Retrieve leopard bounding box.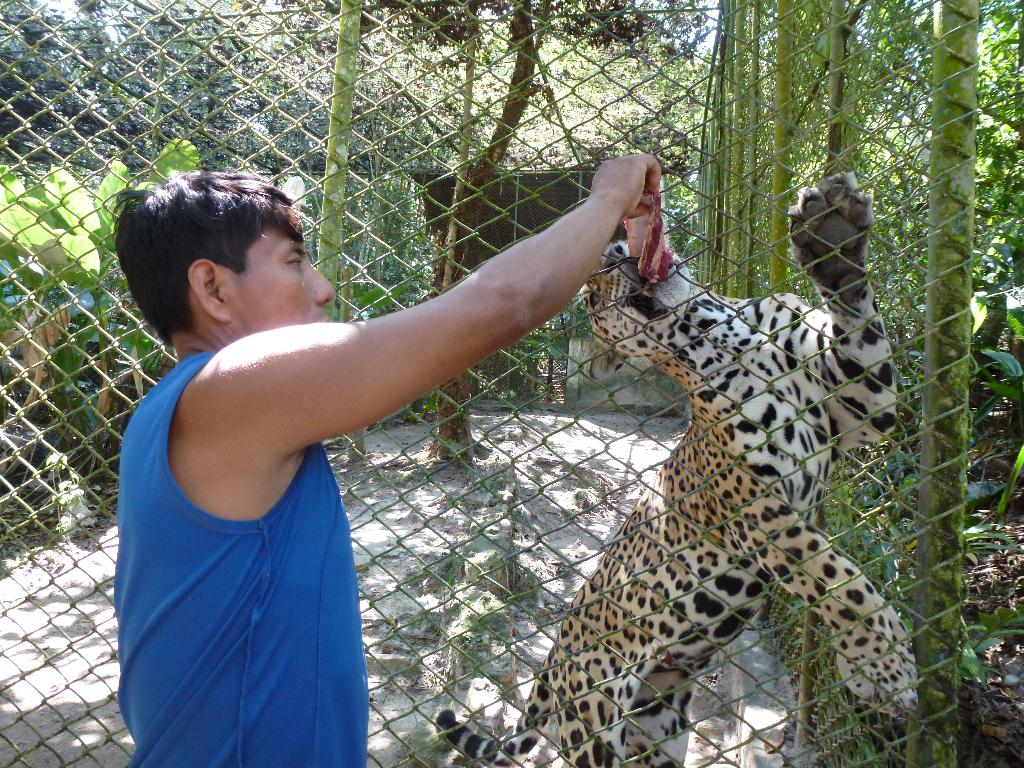
Bounding box: box=[434, 163, 929, 767].
